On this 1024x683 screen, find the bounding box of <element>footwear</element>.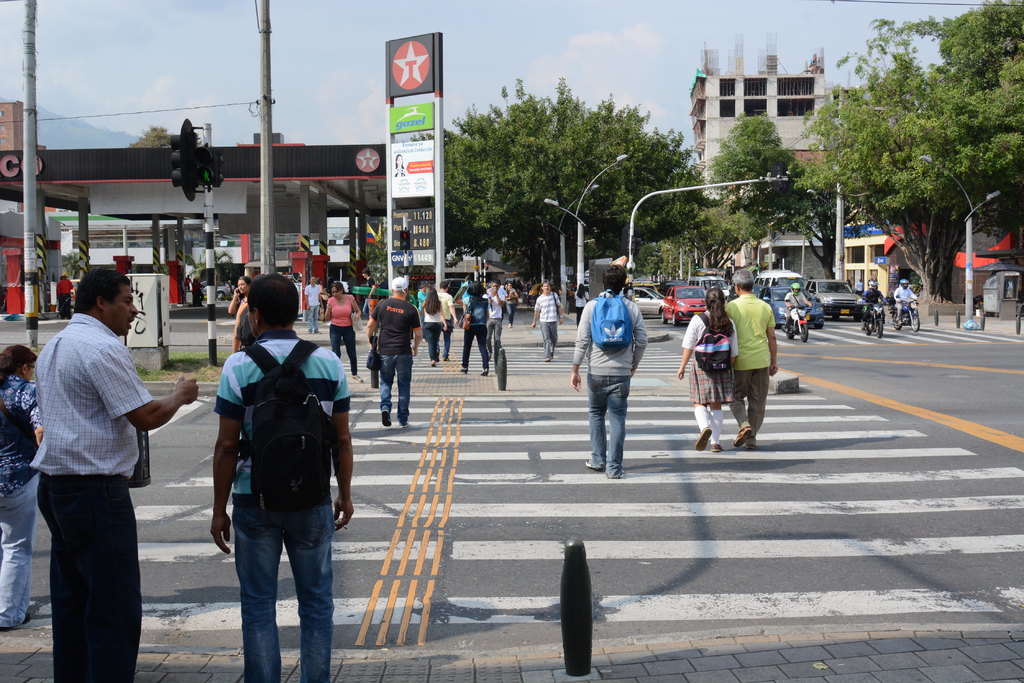
Bounding box: BBox(379, 408, 392, 426).
